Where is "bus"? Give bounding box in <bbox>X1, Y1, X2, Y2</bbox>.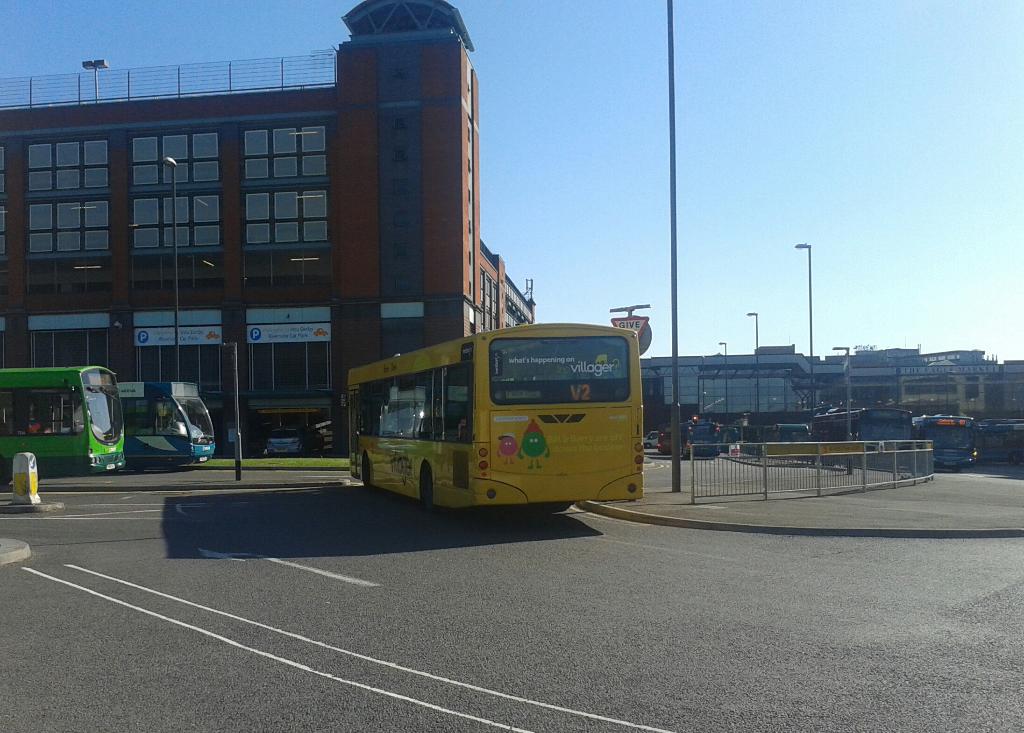
<bbox>113, 382, 224, 467</bbox>.
